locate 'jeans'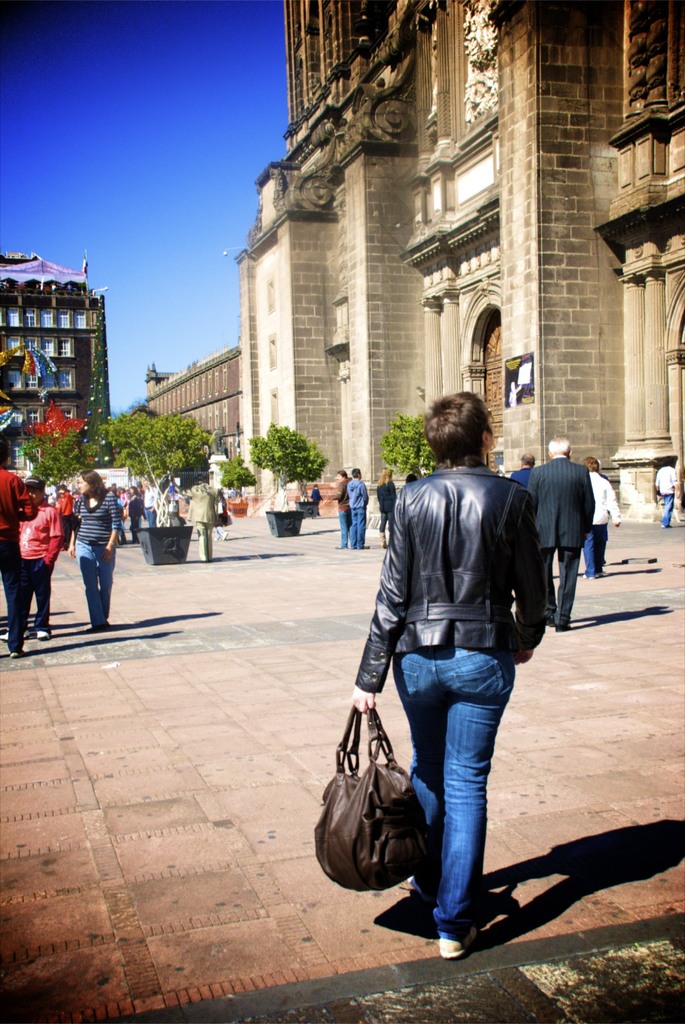
394, 643, 515, 933
